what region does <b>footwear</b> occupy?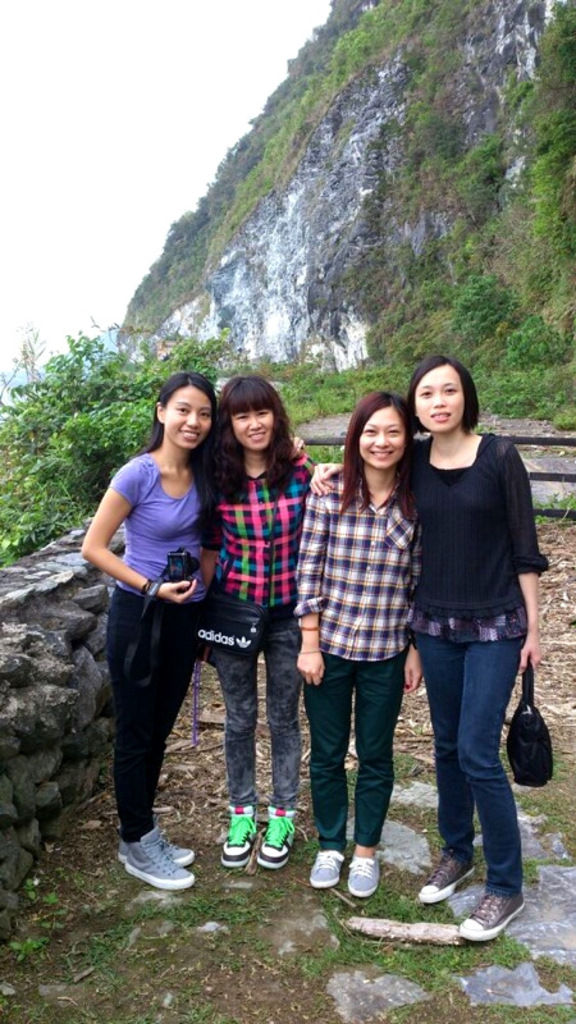
box=[311, 845, 347, 888].
